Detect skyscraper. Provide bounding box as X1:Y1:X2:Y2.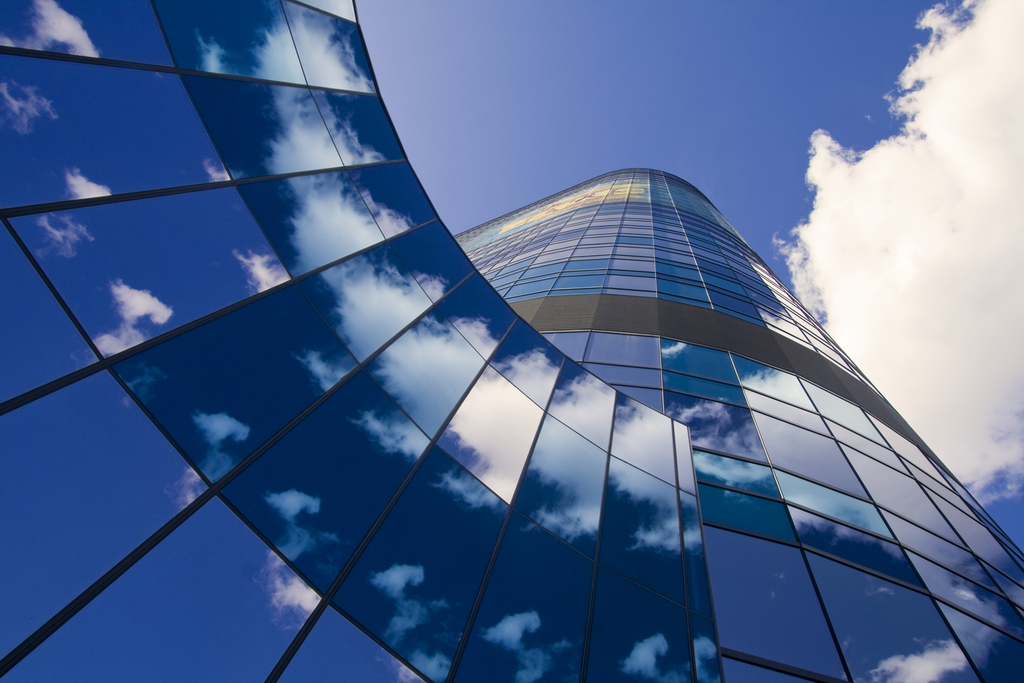
0:0:1023:682.
